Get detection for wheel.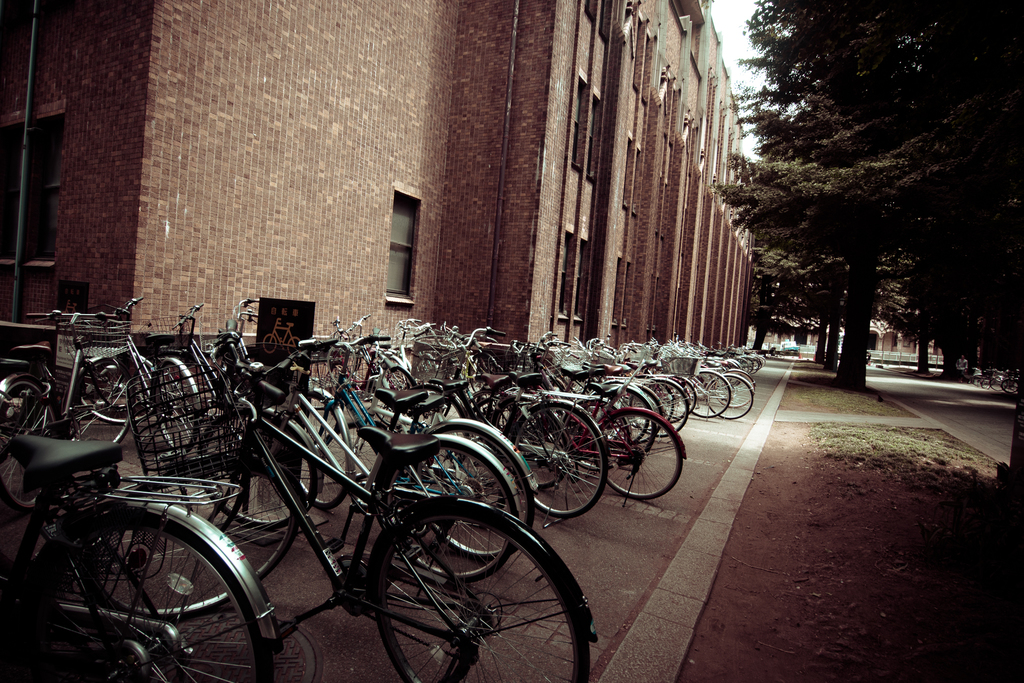
Detection: l=370, t=509, r=590, b=682.
